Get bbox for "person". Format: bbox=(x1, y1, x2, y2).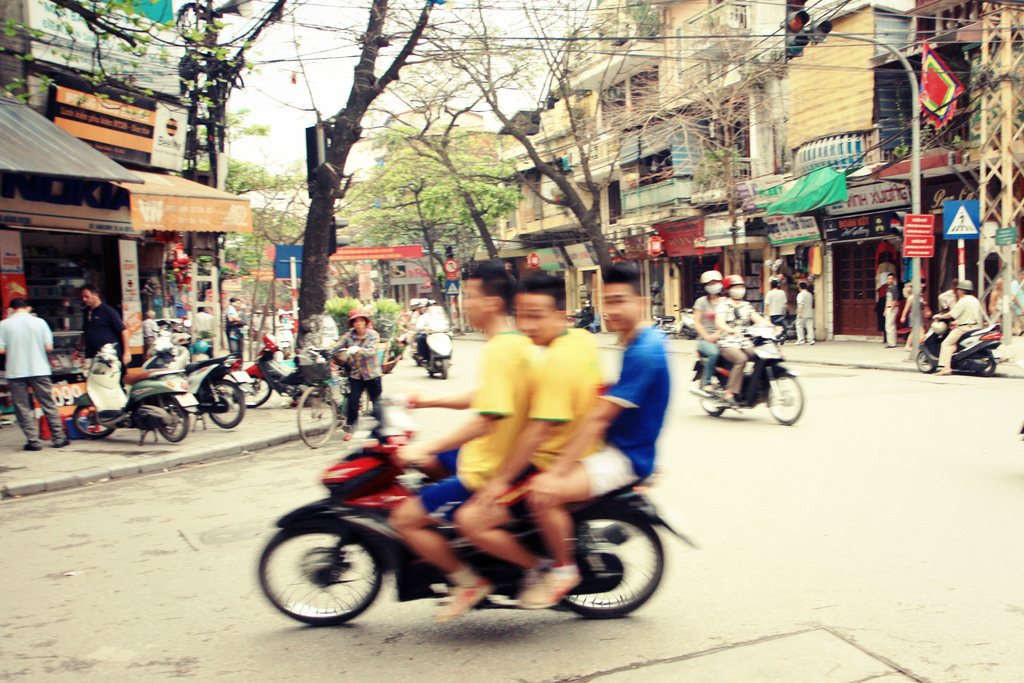
bbox=(934, 295, 982, 367).
